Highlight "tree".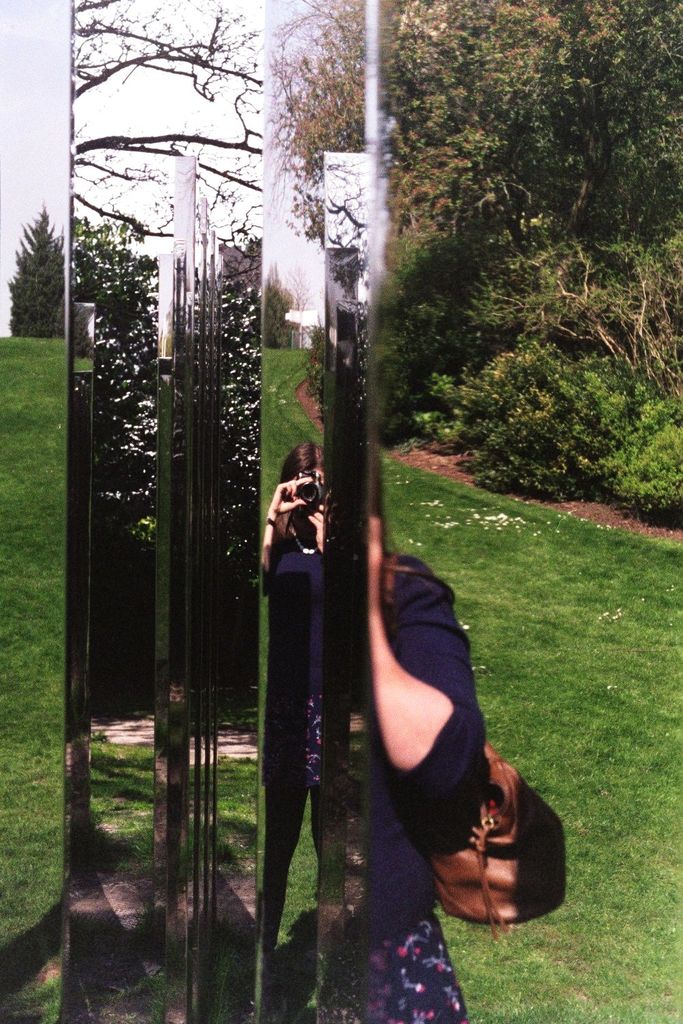
Highlighted region: [363,26,660,569].
